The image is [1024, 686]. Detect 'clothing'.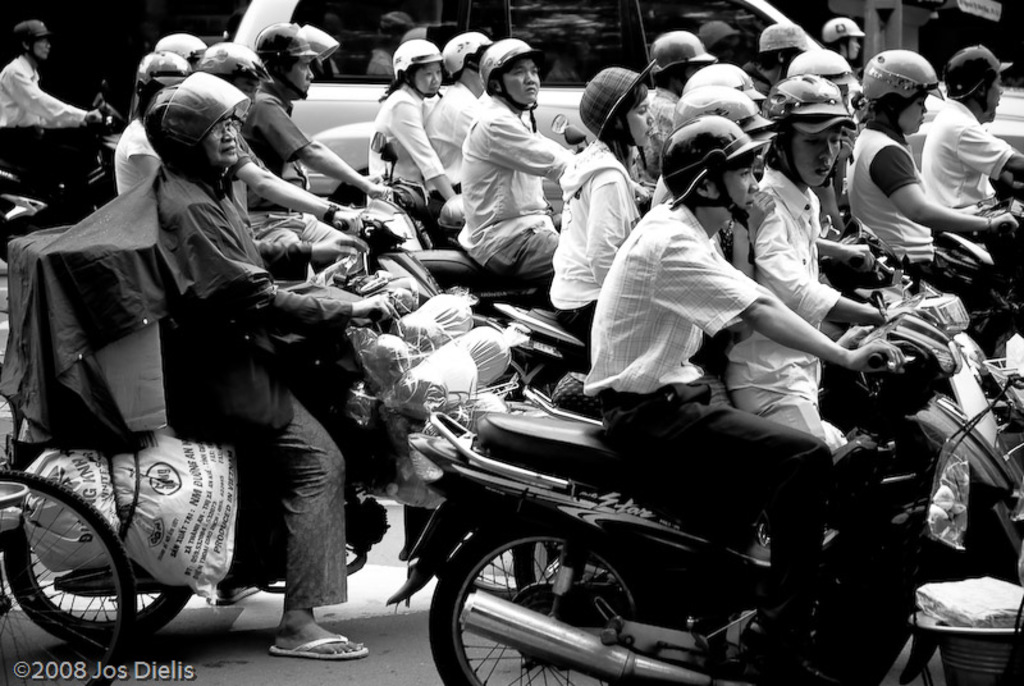
Detection: l=846, t=122, r=936, b=291.
